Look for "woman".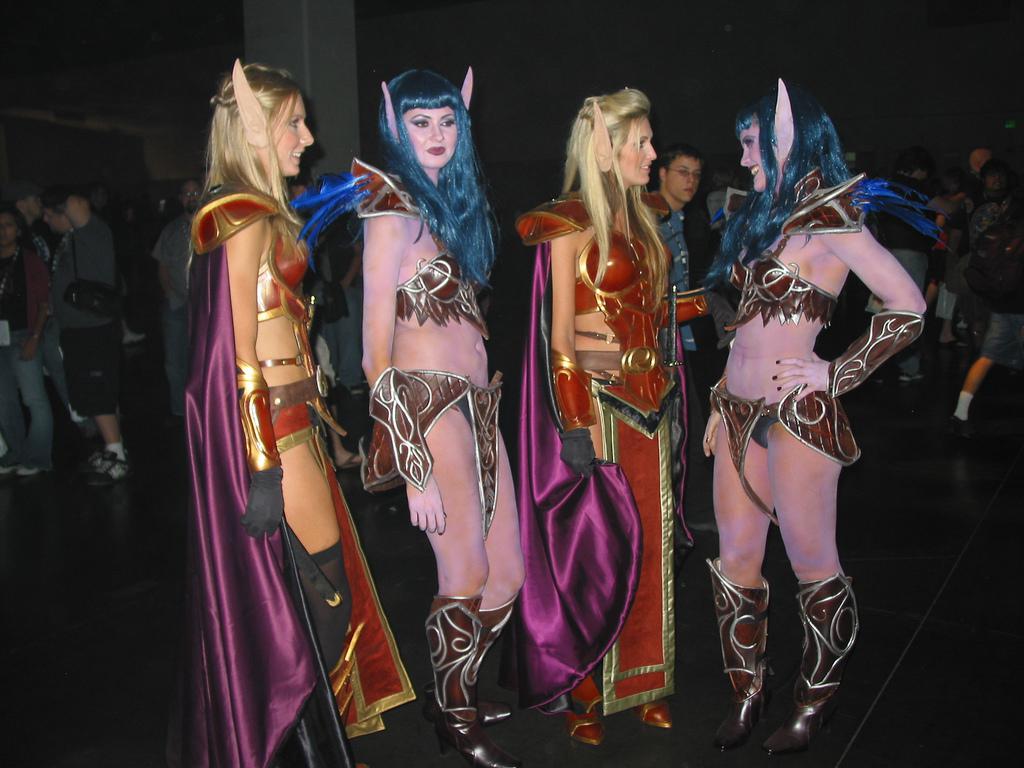
Found: 178 56 413 767.
